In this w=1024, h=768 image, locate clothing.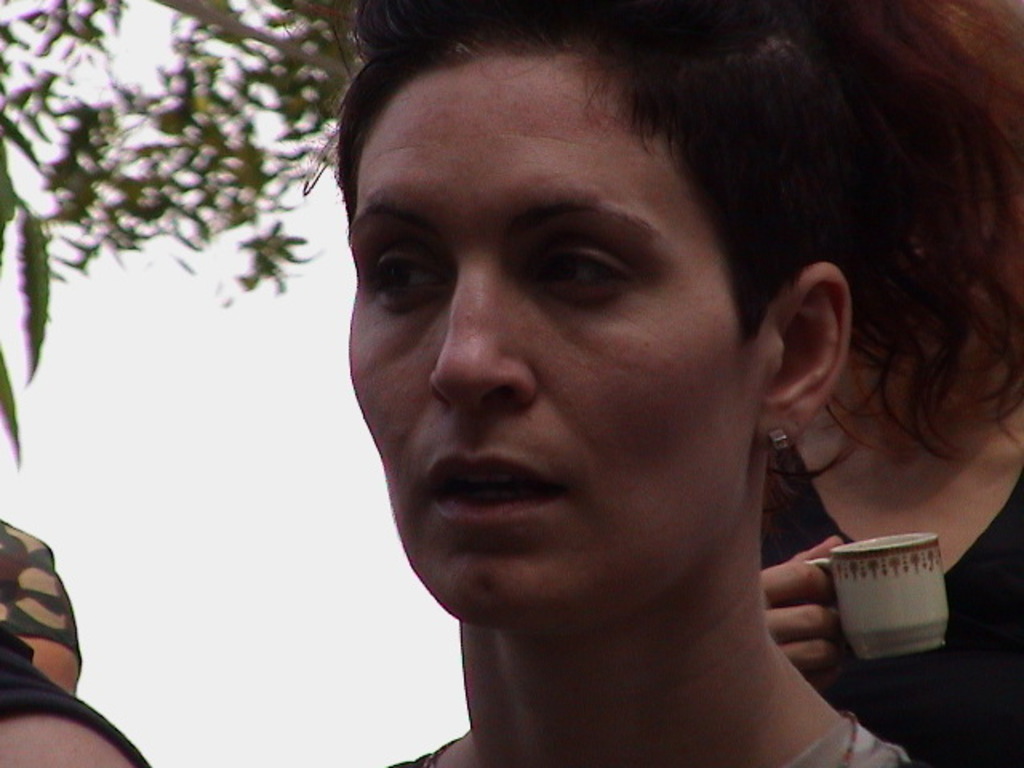
Bounding box: <box>379,717,933,766</box>.
